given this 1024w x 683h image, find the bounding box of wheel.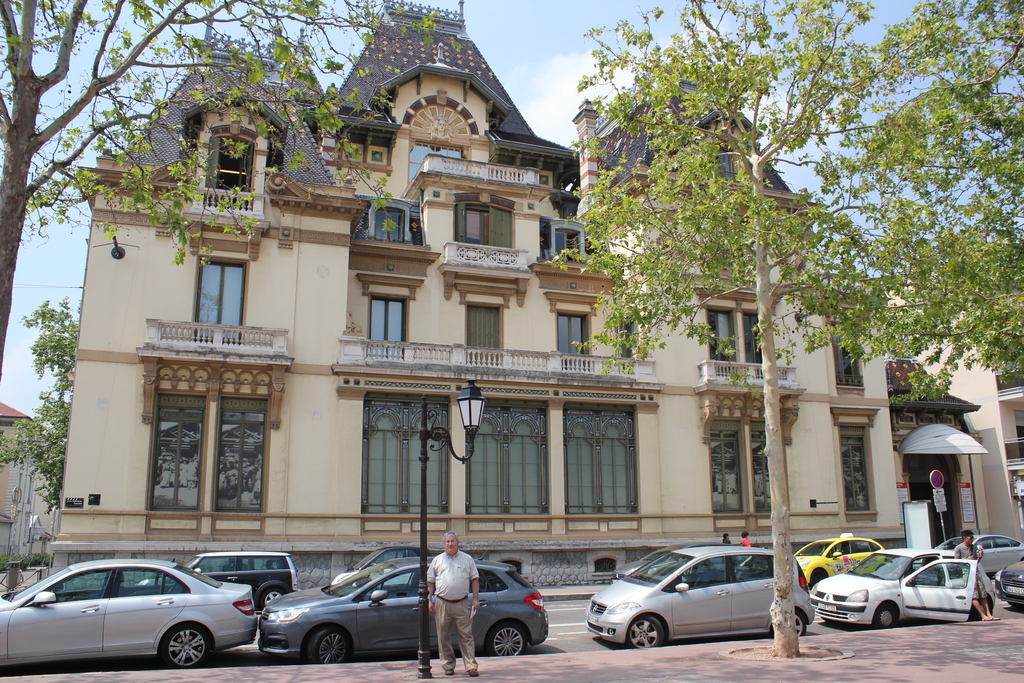
157,628,216,672.
